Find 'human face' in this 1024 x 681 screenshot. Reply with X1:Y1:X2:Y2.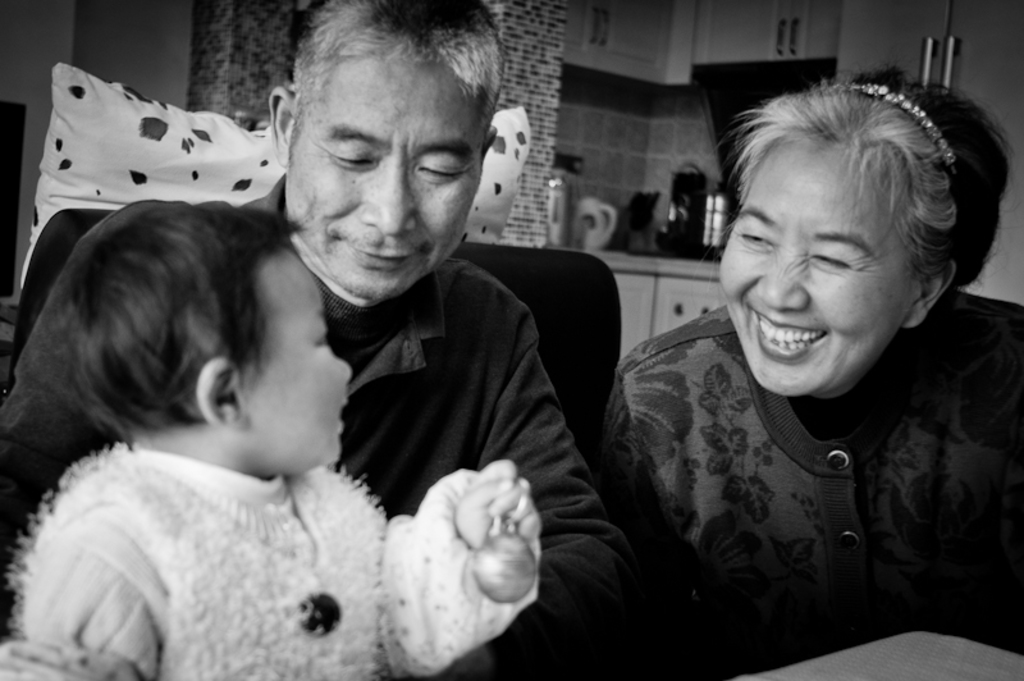
244:248:356:465.
